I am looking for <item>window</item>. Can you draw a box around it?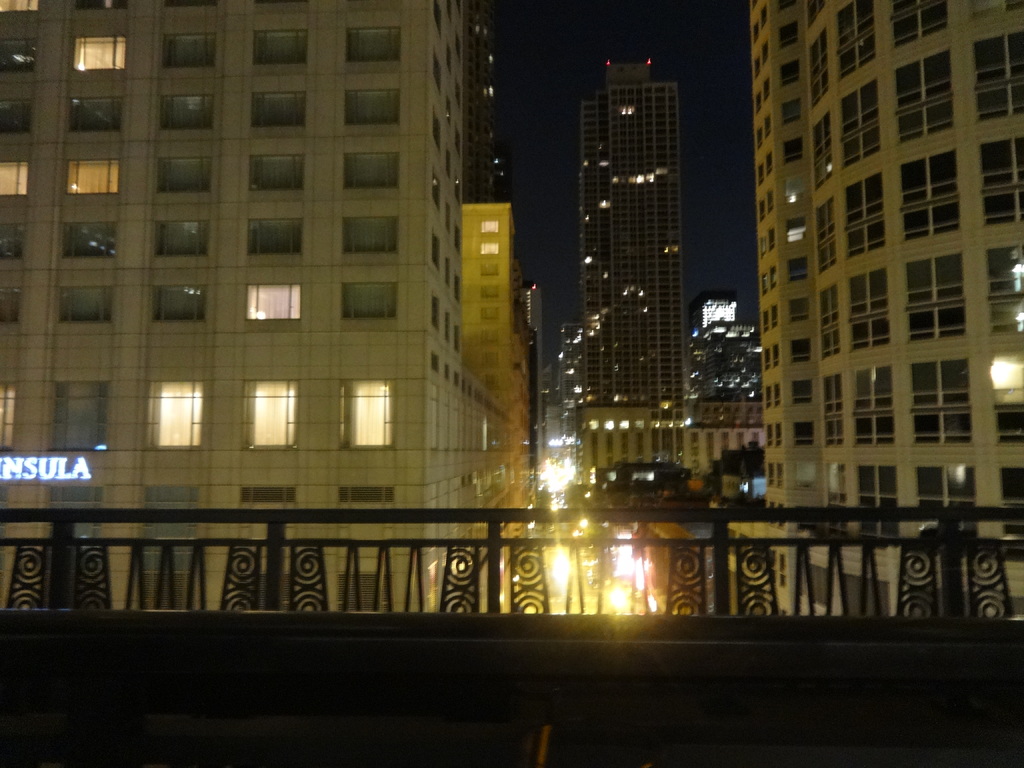
Sure, the bounding box is rect(0, 27, 49, 83).
